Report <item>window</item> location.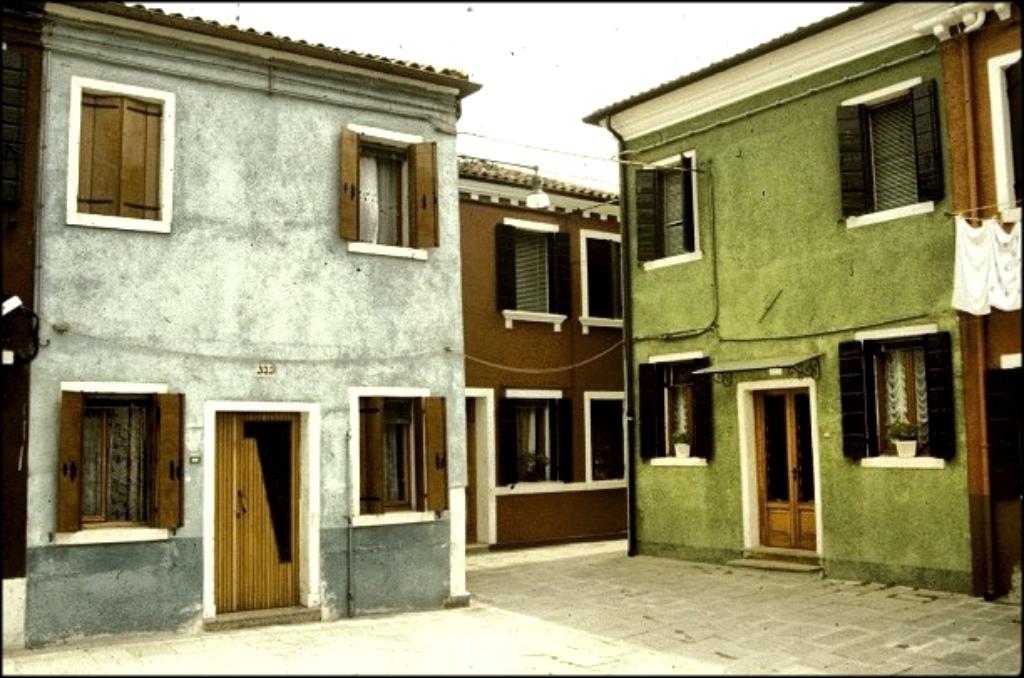
Report: Rect(69, 72, 172, 226).
